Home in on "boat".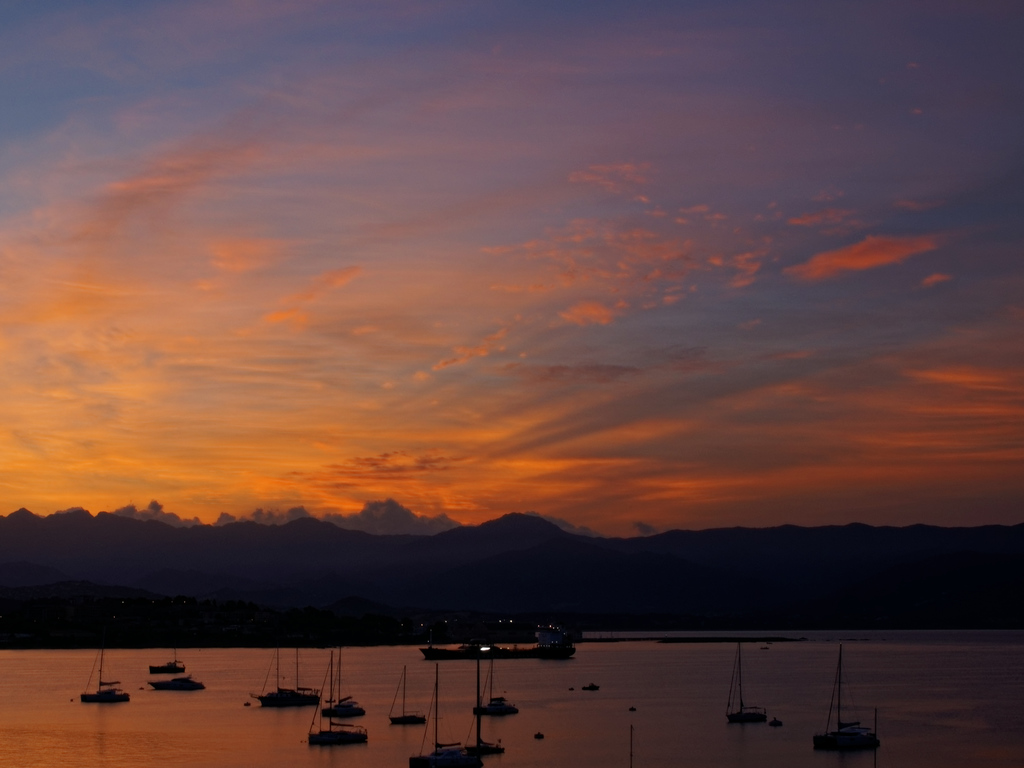
Homed in at detection(307, 645, 371, 748).
